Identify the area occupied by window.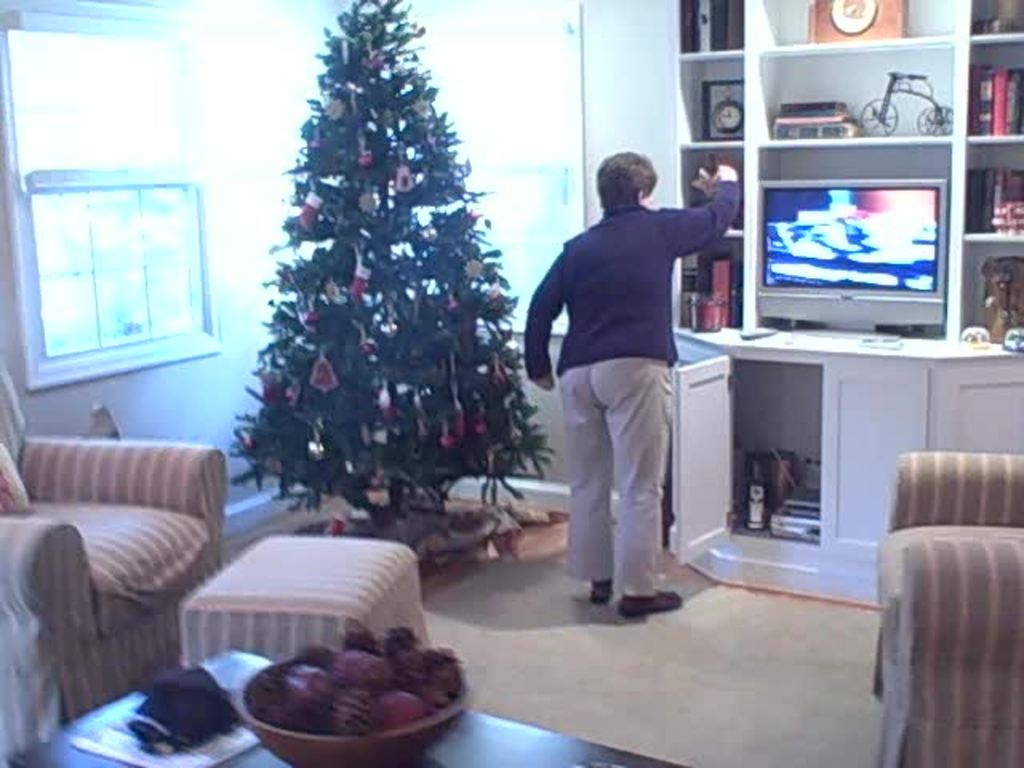
Area: 13, 141, 206, 381.
